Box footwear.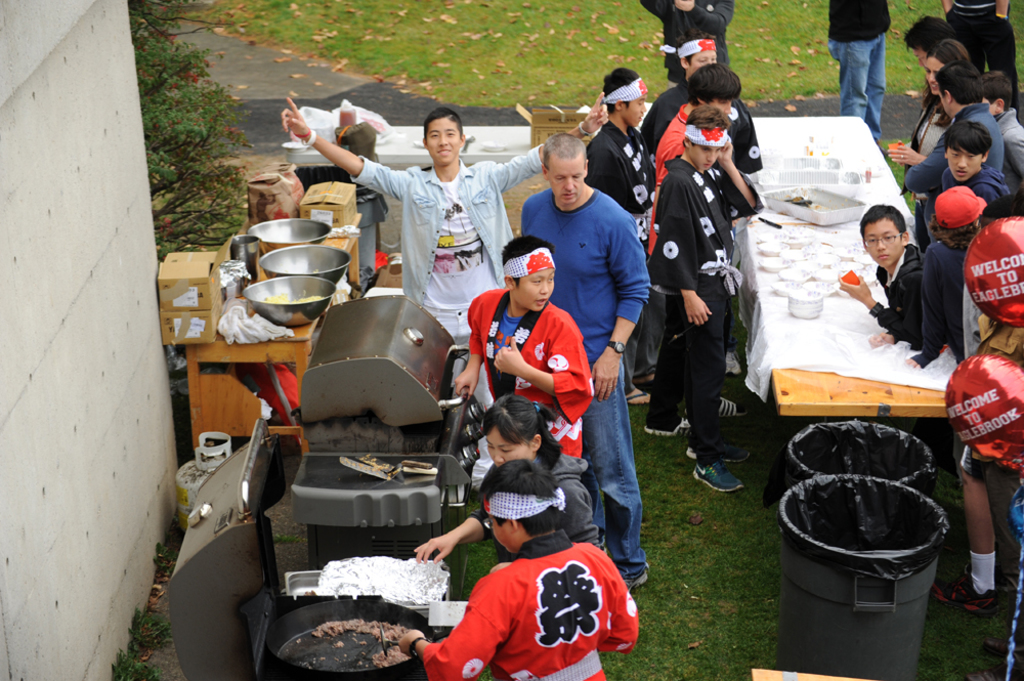
[x1=692, y1=459, x2=742, y2=495].
